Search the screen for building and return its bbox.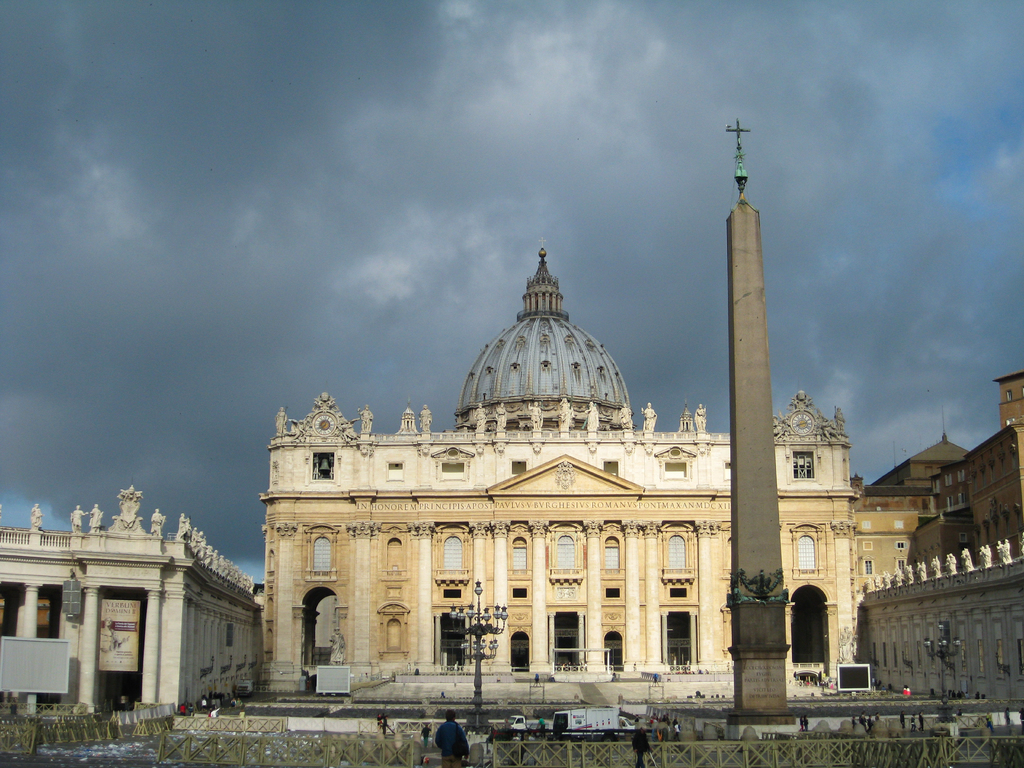
Found: locate(863, 410, 1023, 723).
